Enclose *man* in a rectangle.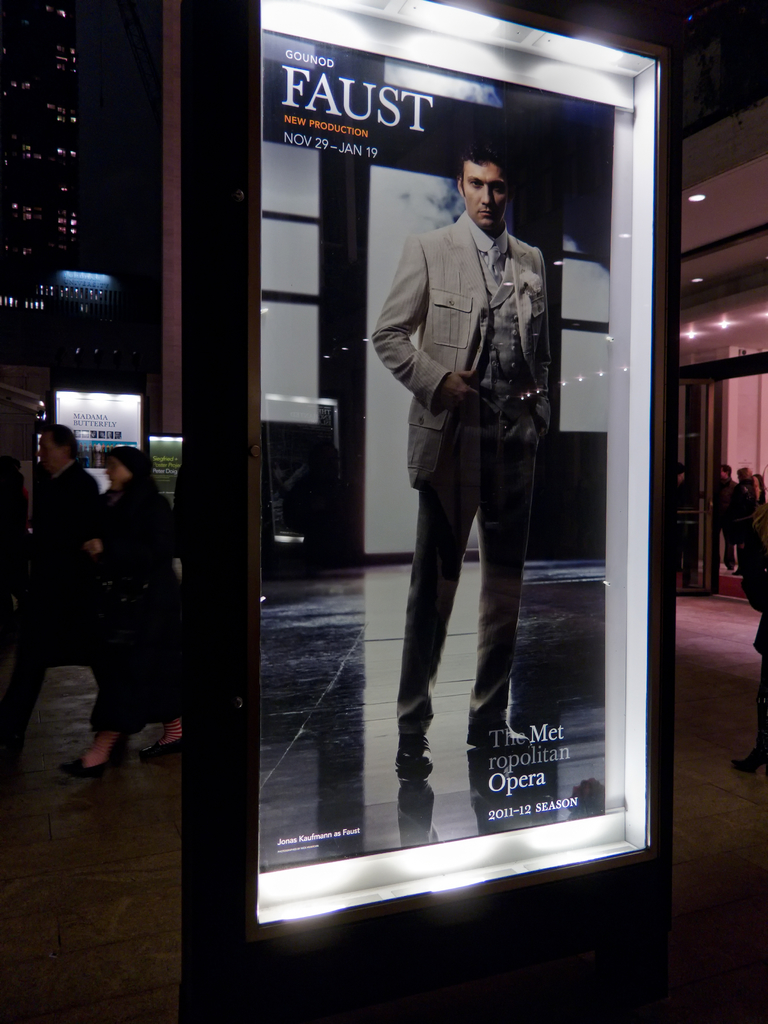
Rect(364, 124, 585, 805).
